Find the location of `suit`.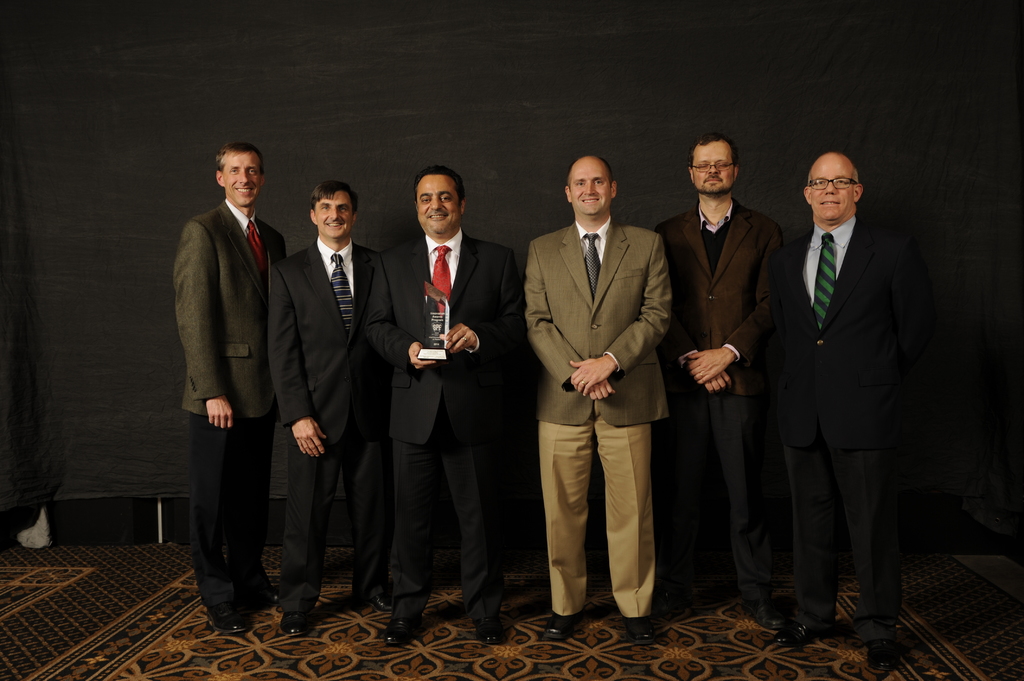
Location: <box>755,115,940,643</box>.
